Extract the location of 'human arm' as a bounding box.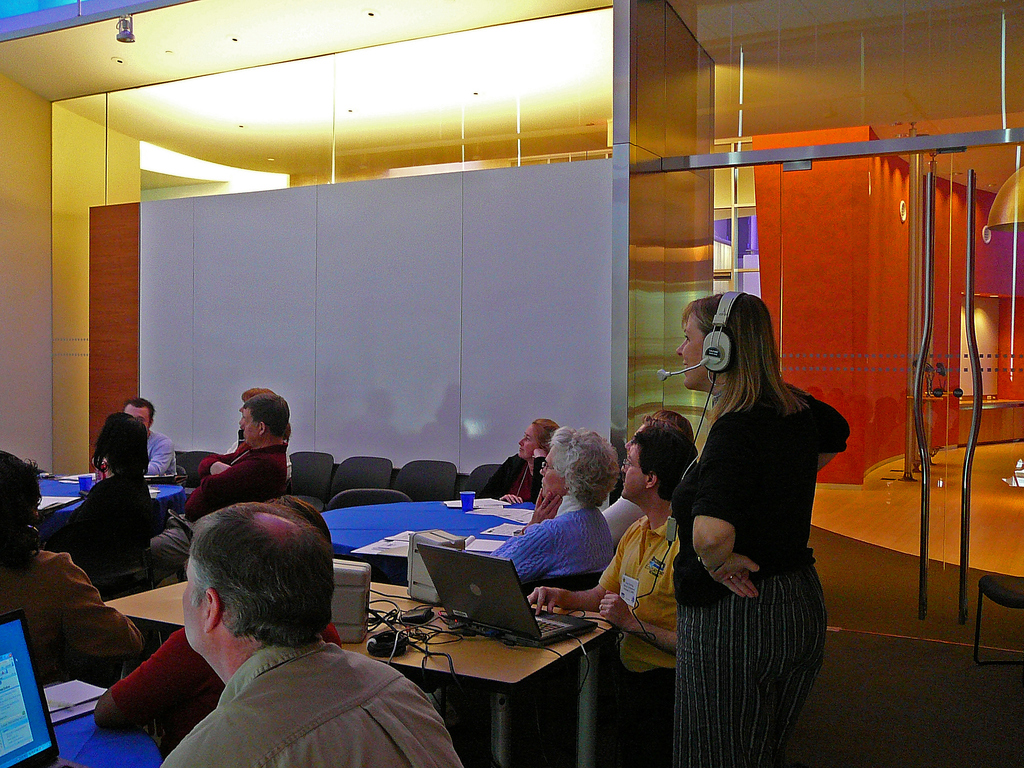
191:450:235:470.
